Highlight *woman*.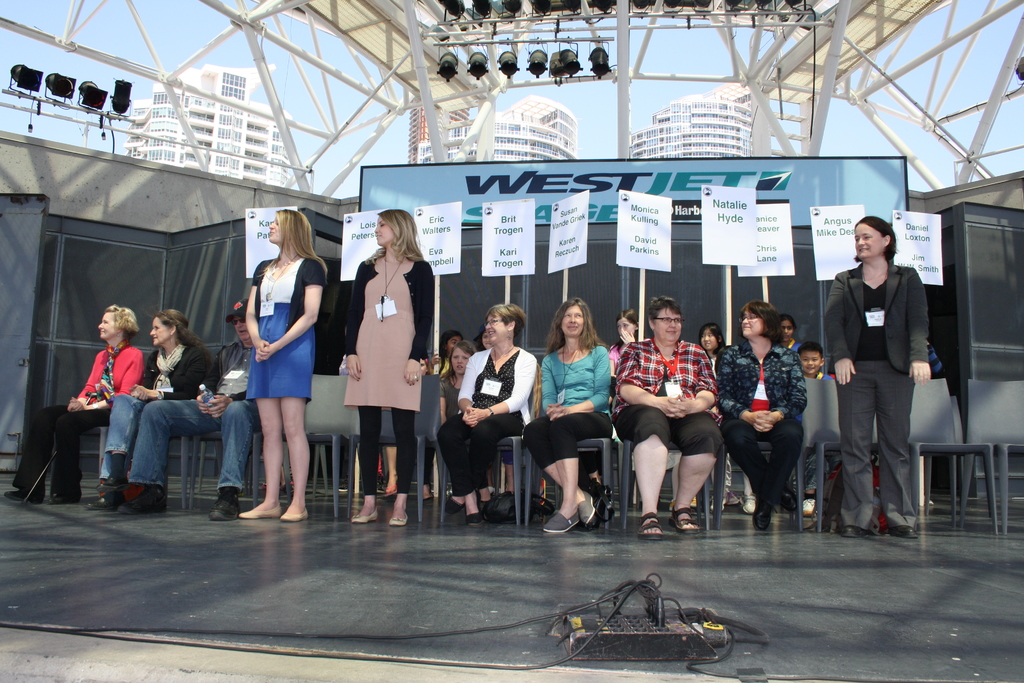
Highlighted region: (11,298,156,513).
